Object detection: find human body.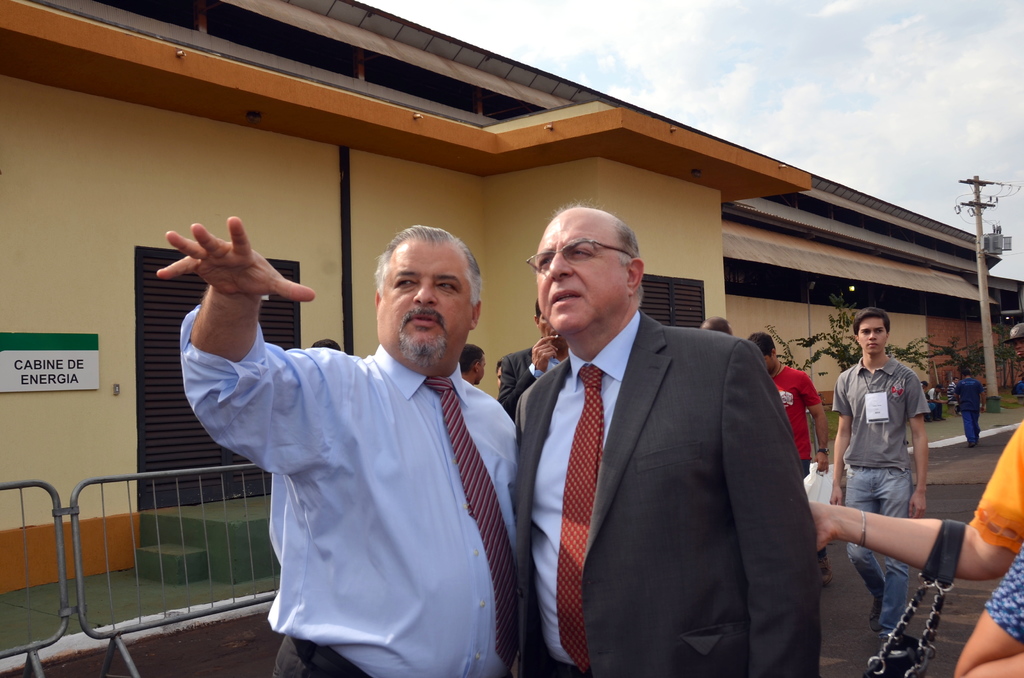
[left=929, top=386, right=943, bottom=415].
